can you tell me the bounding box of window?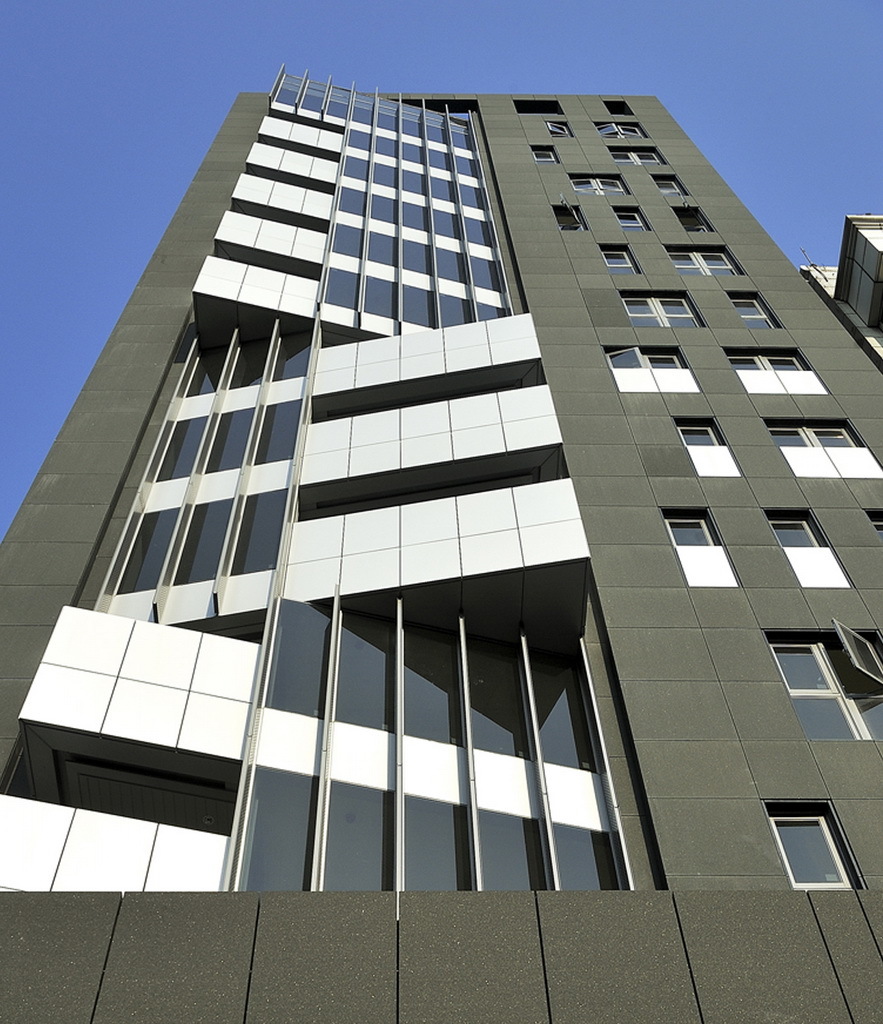
x1=670 y1=516 x2=732 y2=586.
